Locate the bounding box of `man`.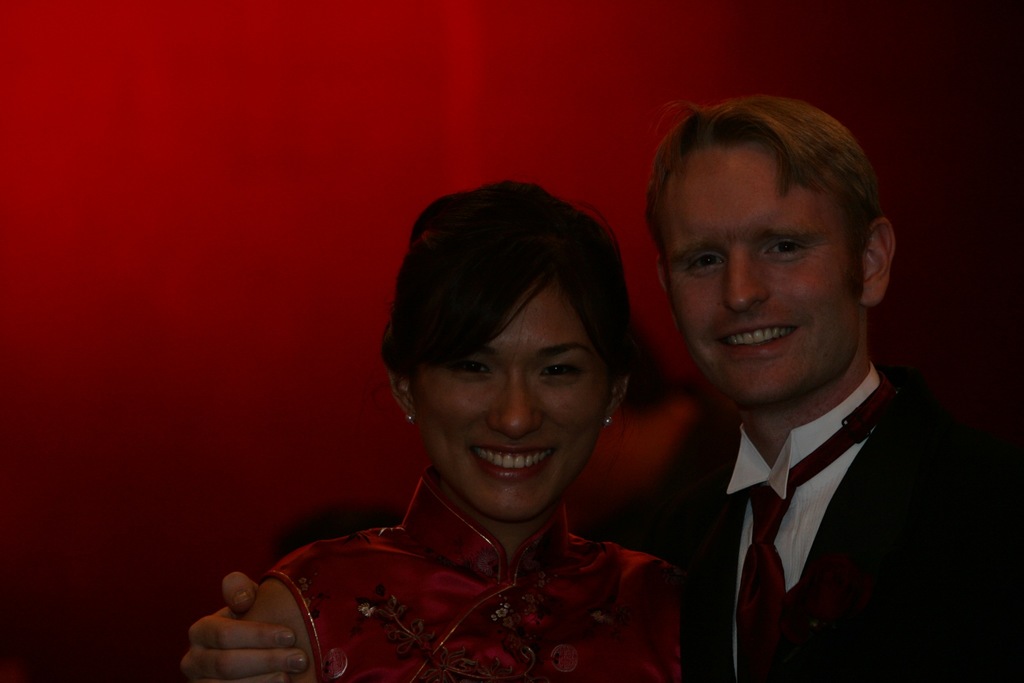
Bounding box: {"x1": 179, "y1": 91, "x2": 1023, "y2": 682}.
